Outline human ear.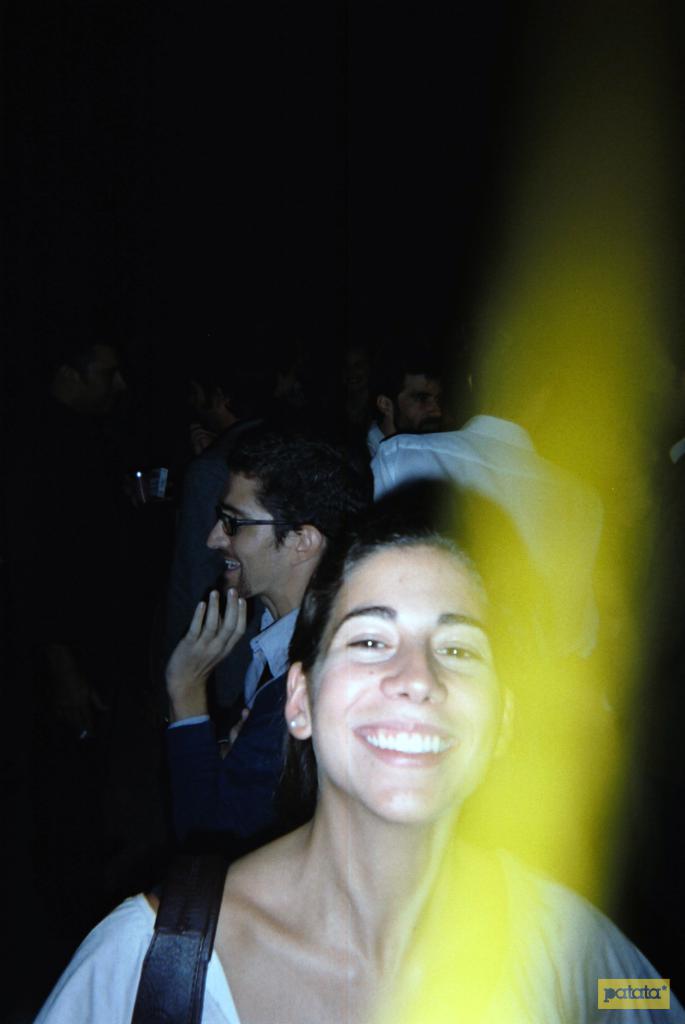
Outline: box(290, 522, 321, 565).
